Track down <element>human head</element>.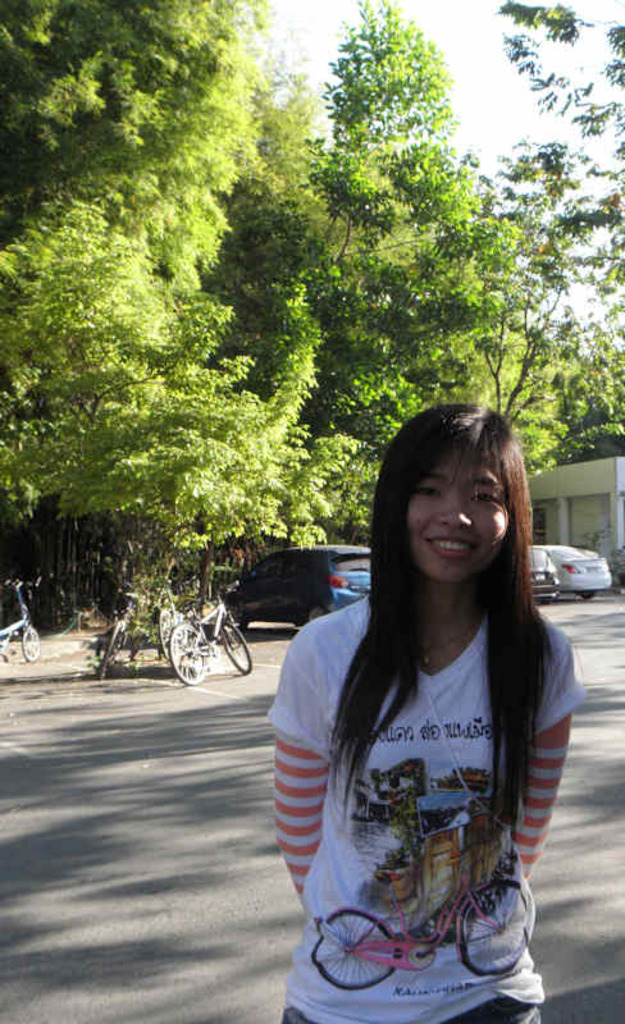
Tracked to <bbox>380, 406, 544, 585</bbox>.
